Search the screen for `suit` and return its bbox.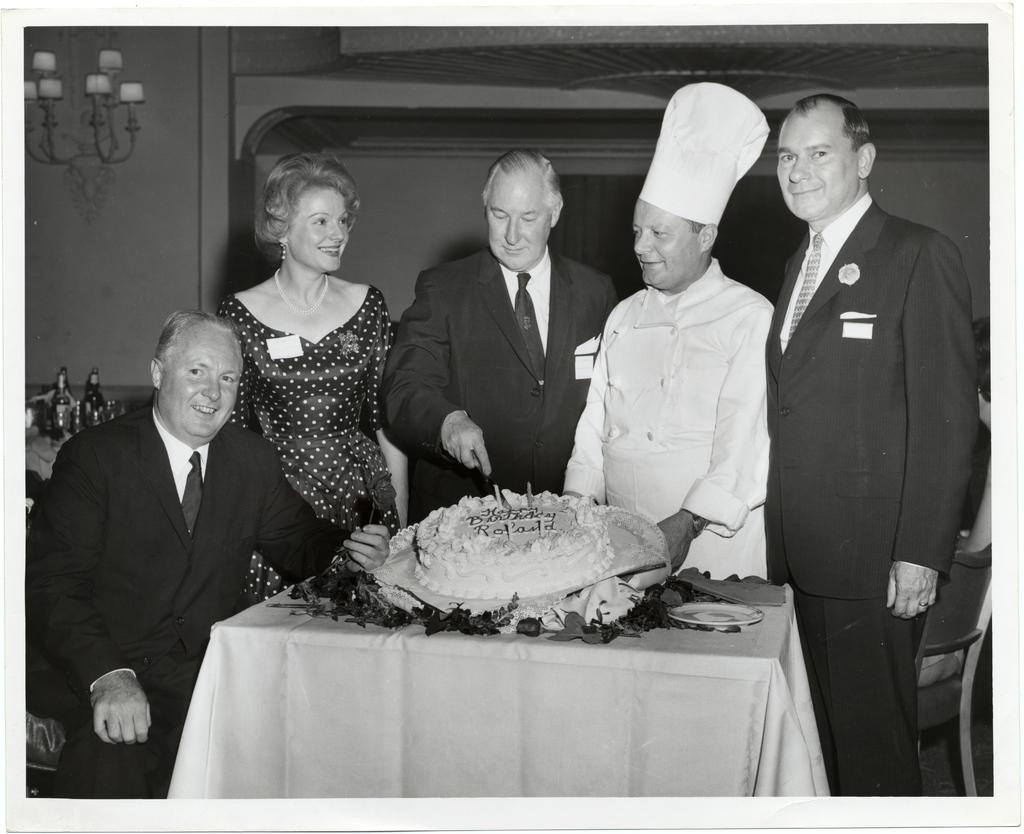
Found: bbox=[47, 295, 312, 767].
